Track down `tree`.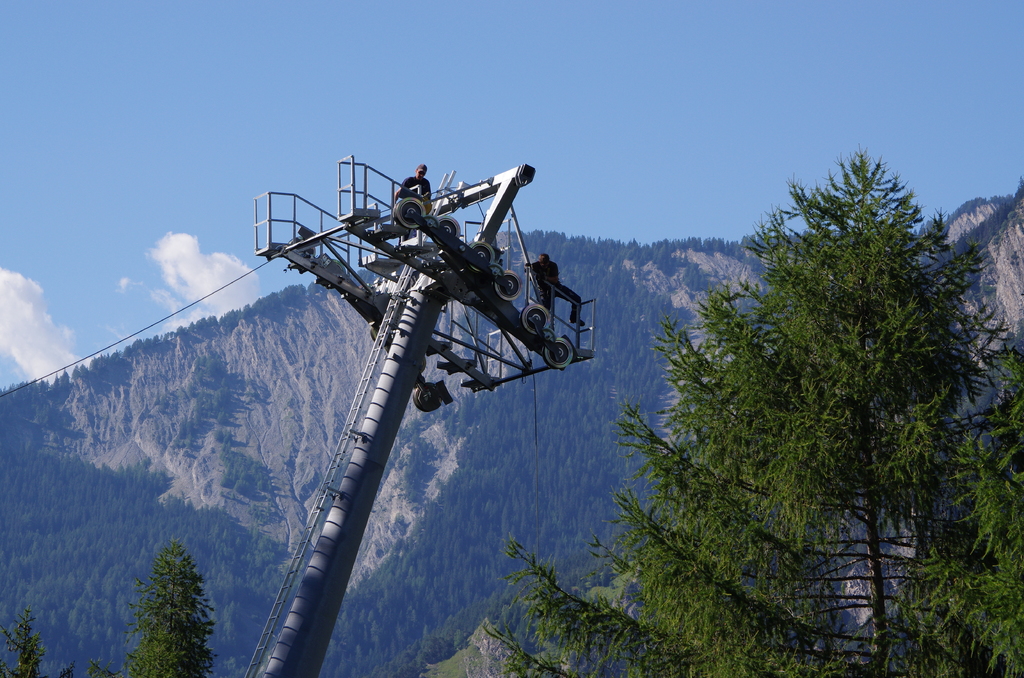
Tracked to 624,141,996,635.
